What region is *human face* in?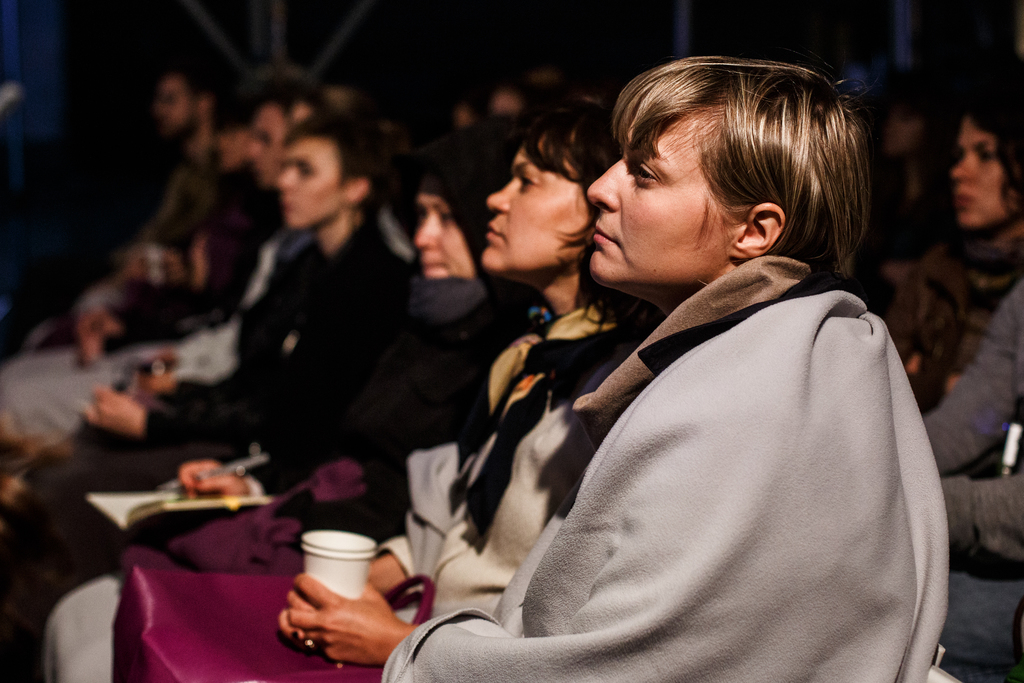
<region>479, 145, 589, 273</region>.
